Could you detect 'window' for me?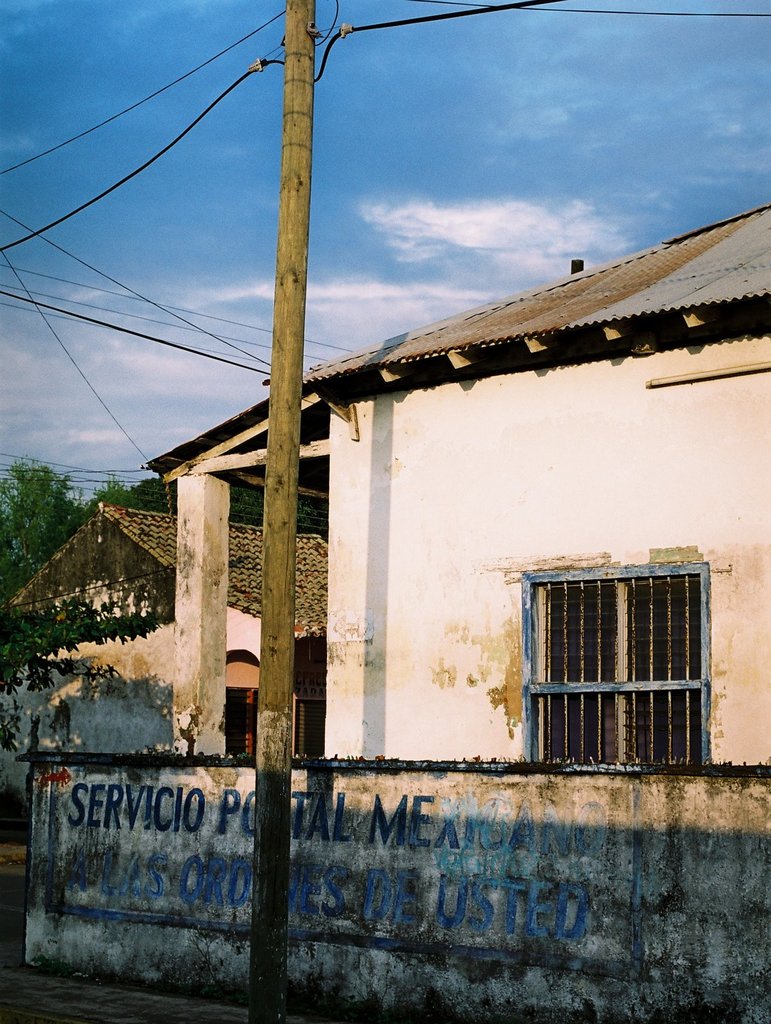
Detection result: <box>296,638,342,758</box>.
